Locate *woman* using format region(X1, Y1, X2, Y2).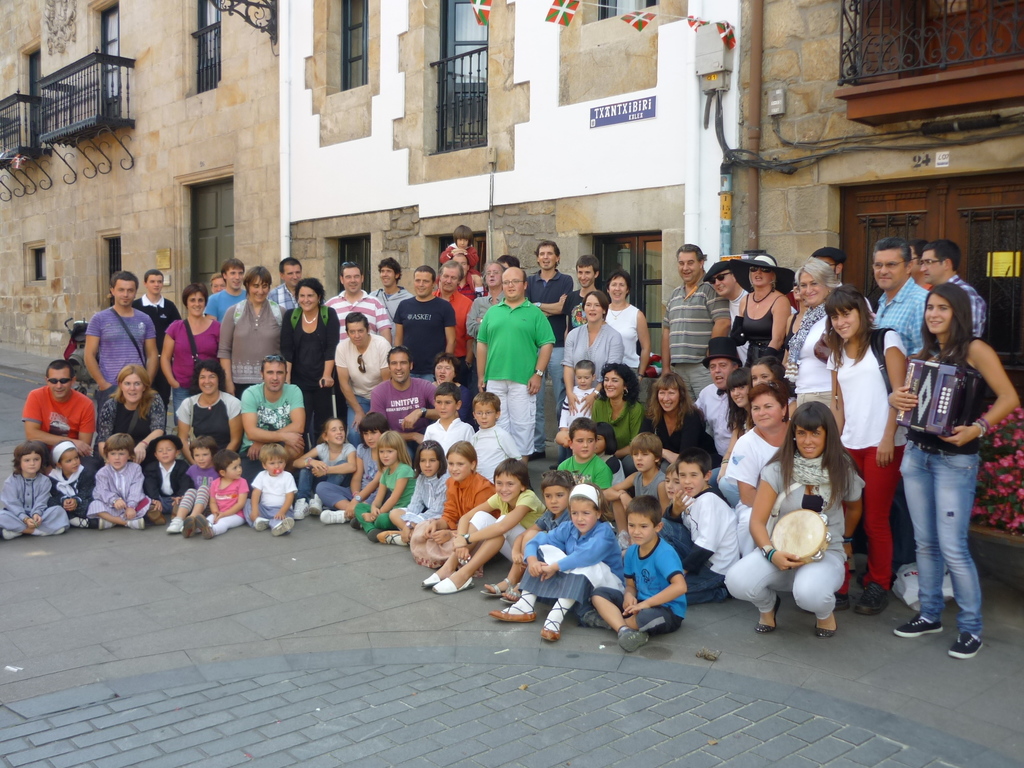
region(712, 363, 753, 428).
